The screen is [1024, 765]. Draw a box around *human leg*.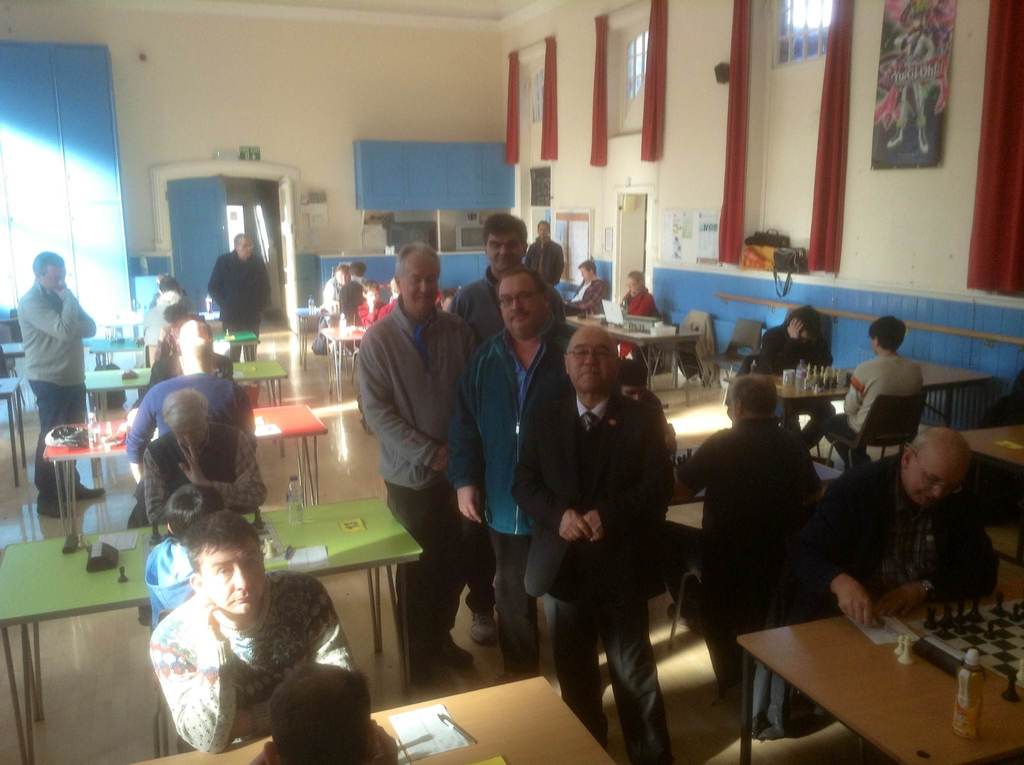
(x1=580, y1=559, x2=692, y2=754).
